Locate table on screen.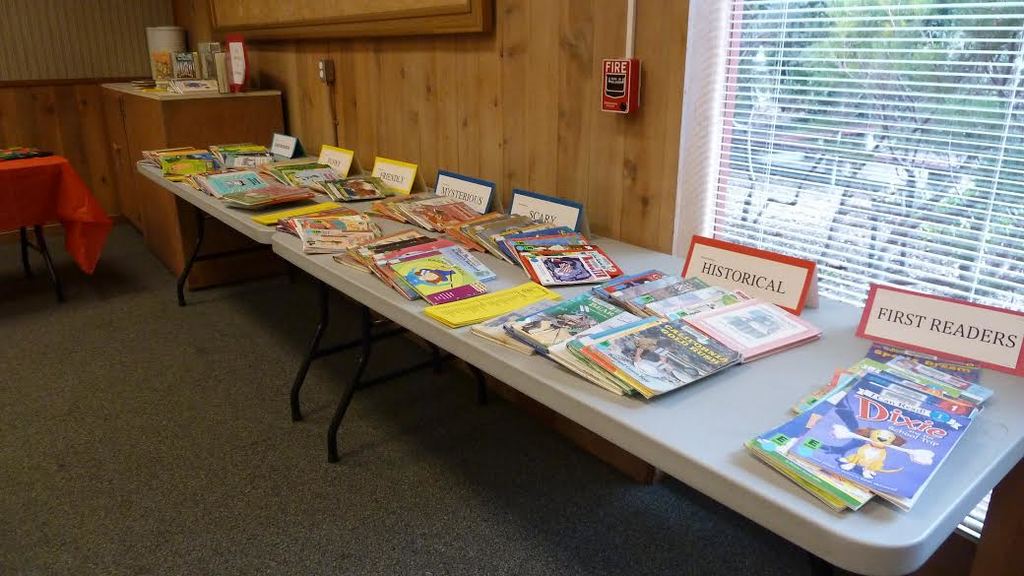
On screen at {"x1": 137, "y1": 134, "x2": 1023, "y2": 575}.
